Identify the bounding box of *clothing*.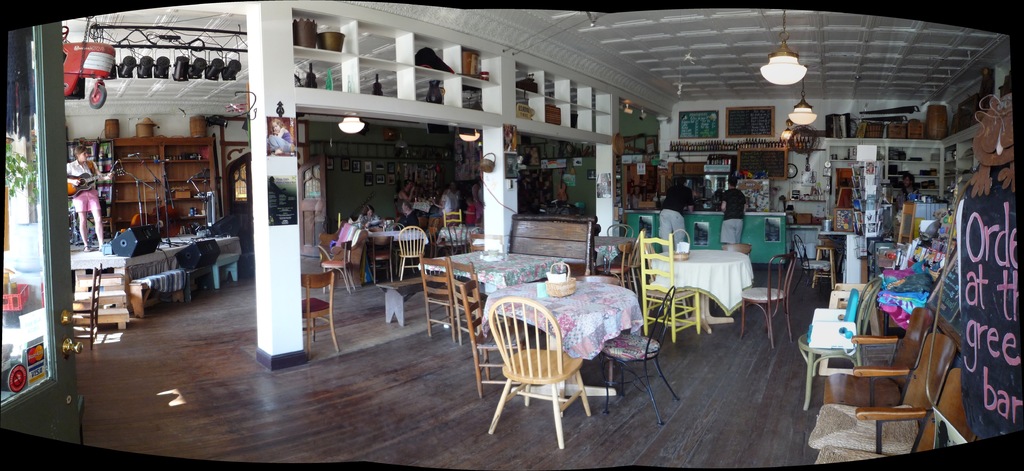
(left=720, top=186, right=746, bottom=247).
